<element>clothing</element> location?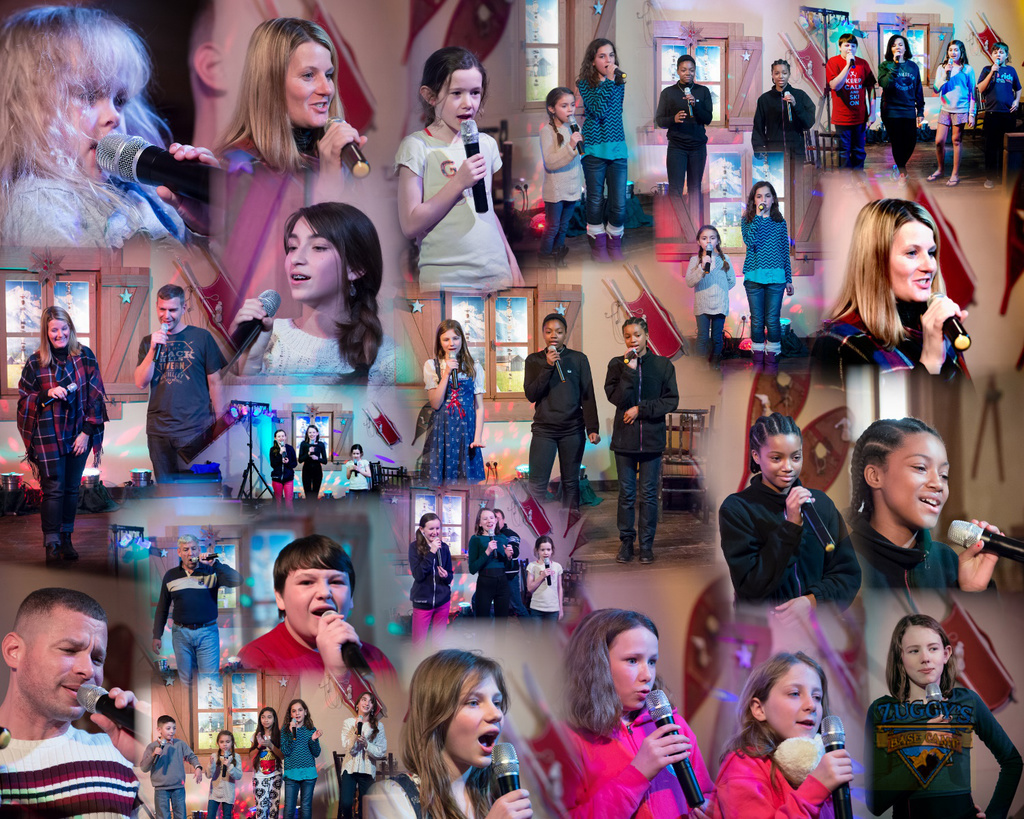
[0,713,139,818]
